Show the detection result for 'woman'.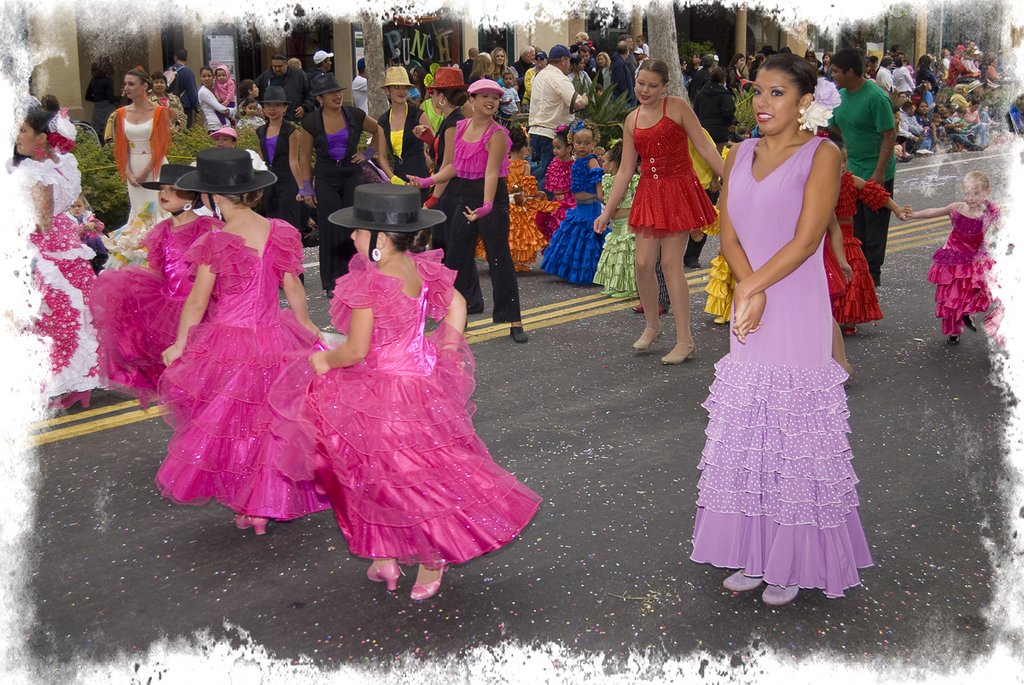
(left=595, top=51, right=614, bottom=96).
